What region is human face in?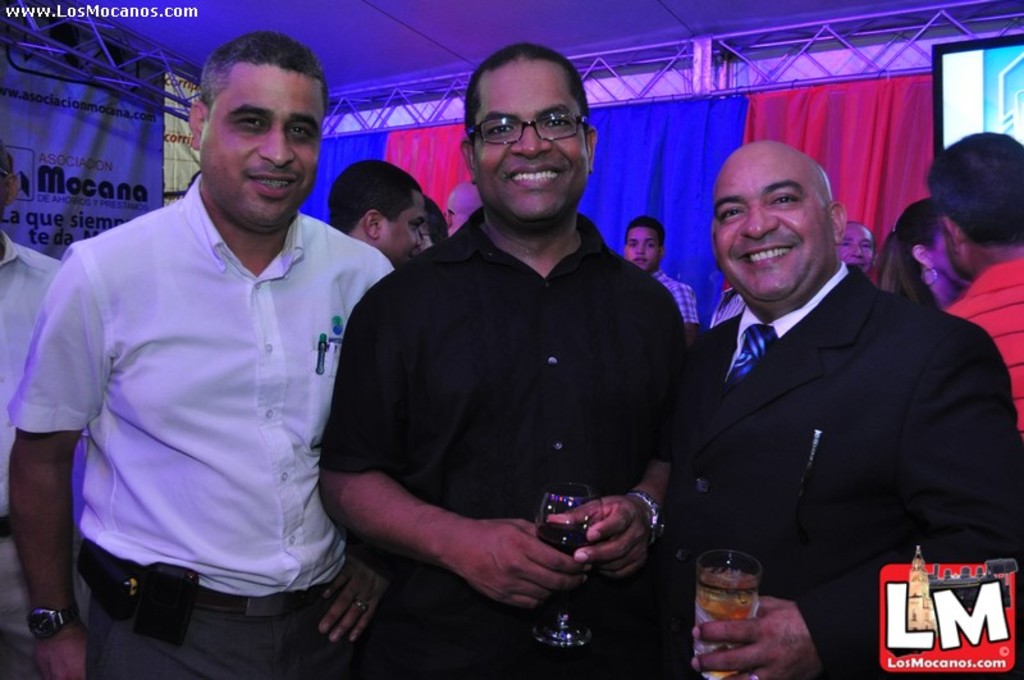
bbox=[470, 64, 594, 207].
